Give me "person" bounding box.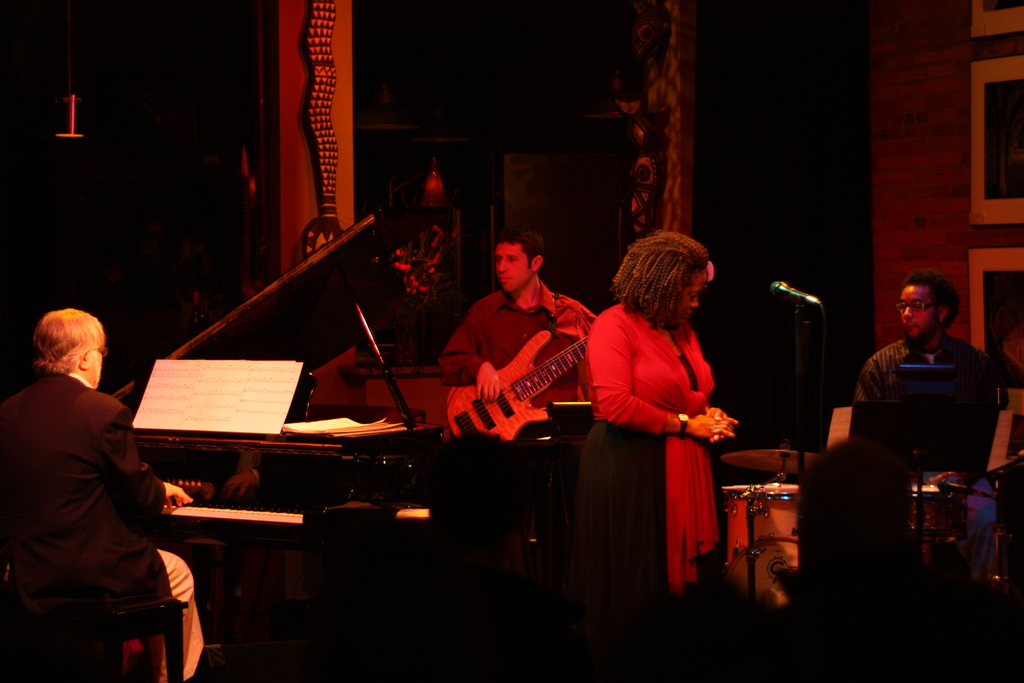
pyautogui.locateOnScreen(439, 220, 602, 403).
